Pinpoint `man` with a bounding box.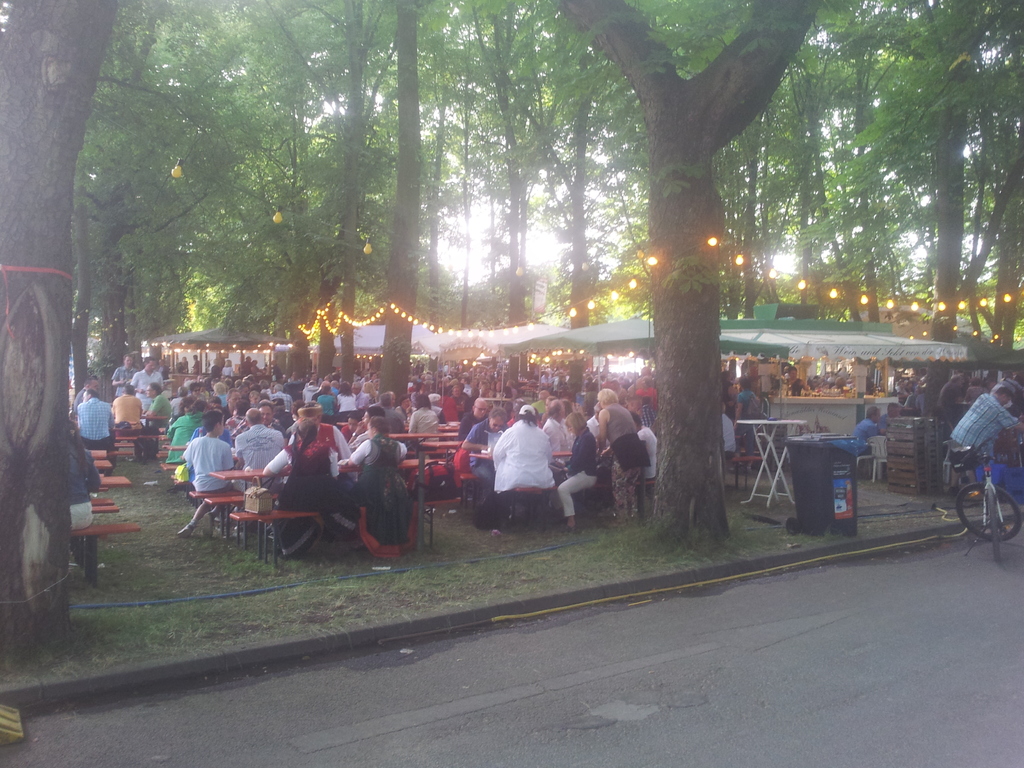
[785,367,806,399].
